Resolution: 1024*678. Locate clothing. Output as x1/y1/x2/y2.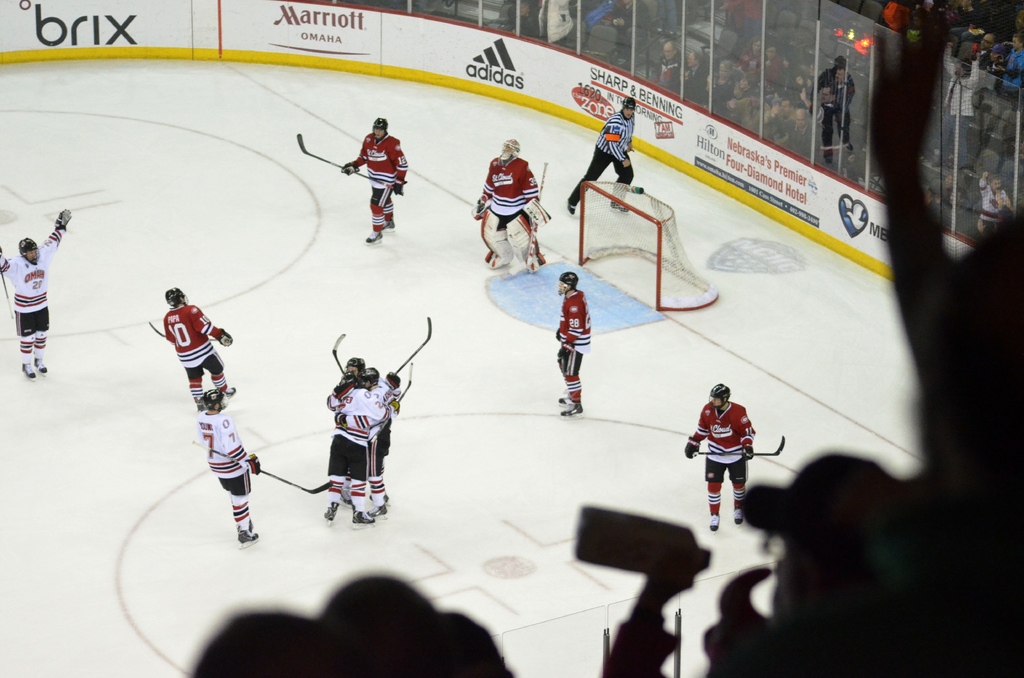
740/49/764/78.
